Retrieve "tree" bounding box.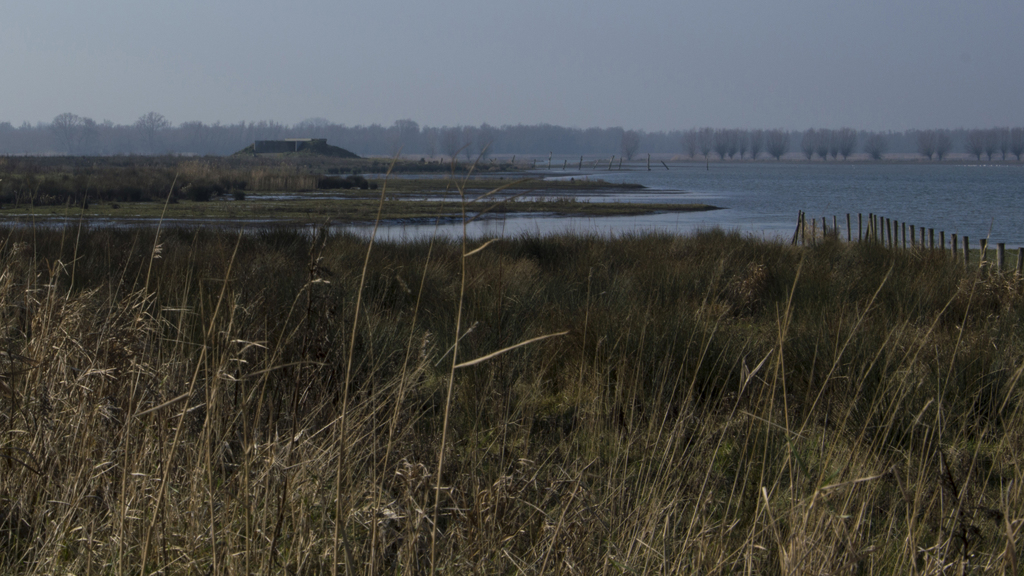
Bounding box: (0,116,19,162).
